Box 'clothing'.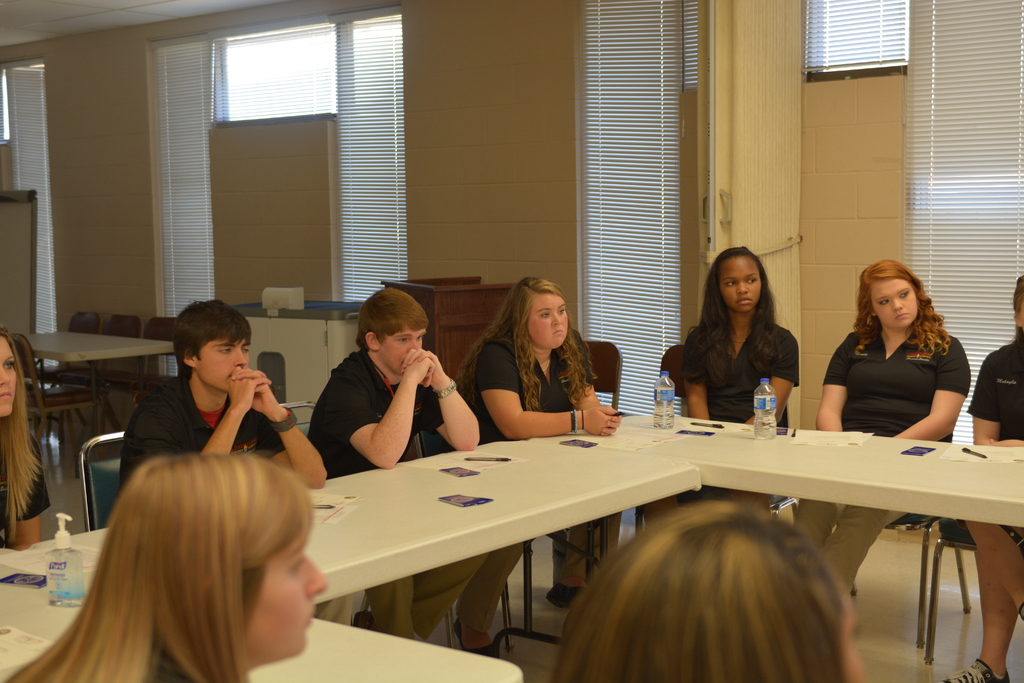
Rect(821, 301, 977, 444).
